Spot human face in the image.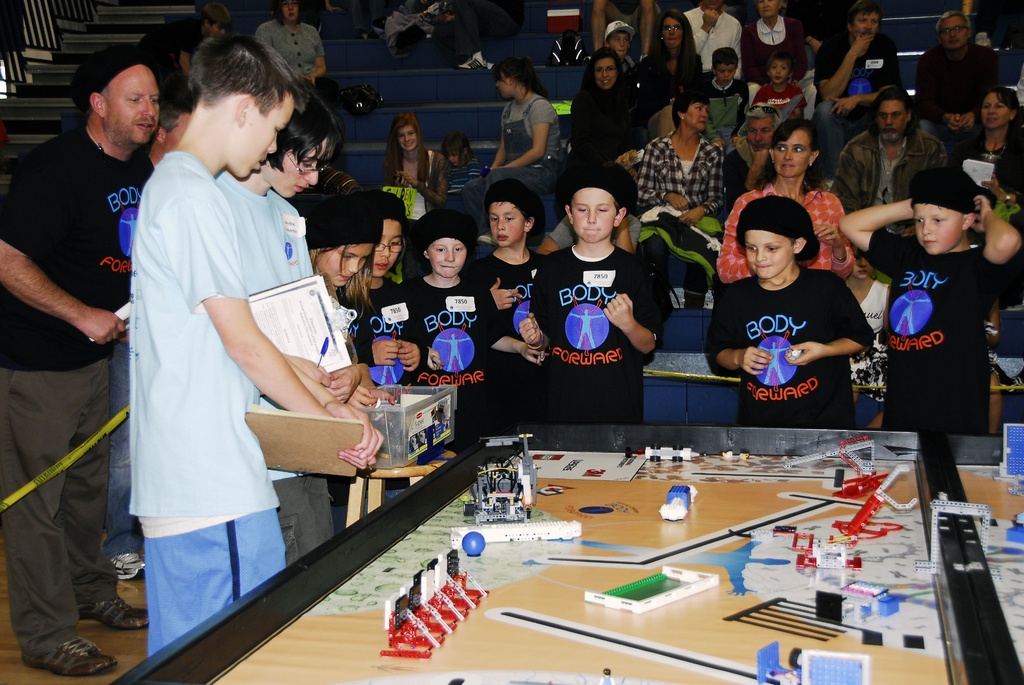
human face found at select_region(595, 58, 619, 89).
